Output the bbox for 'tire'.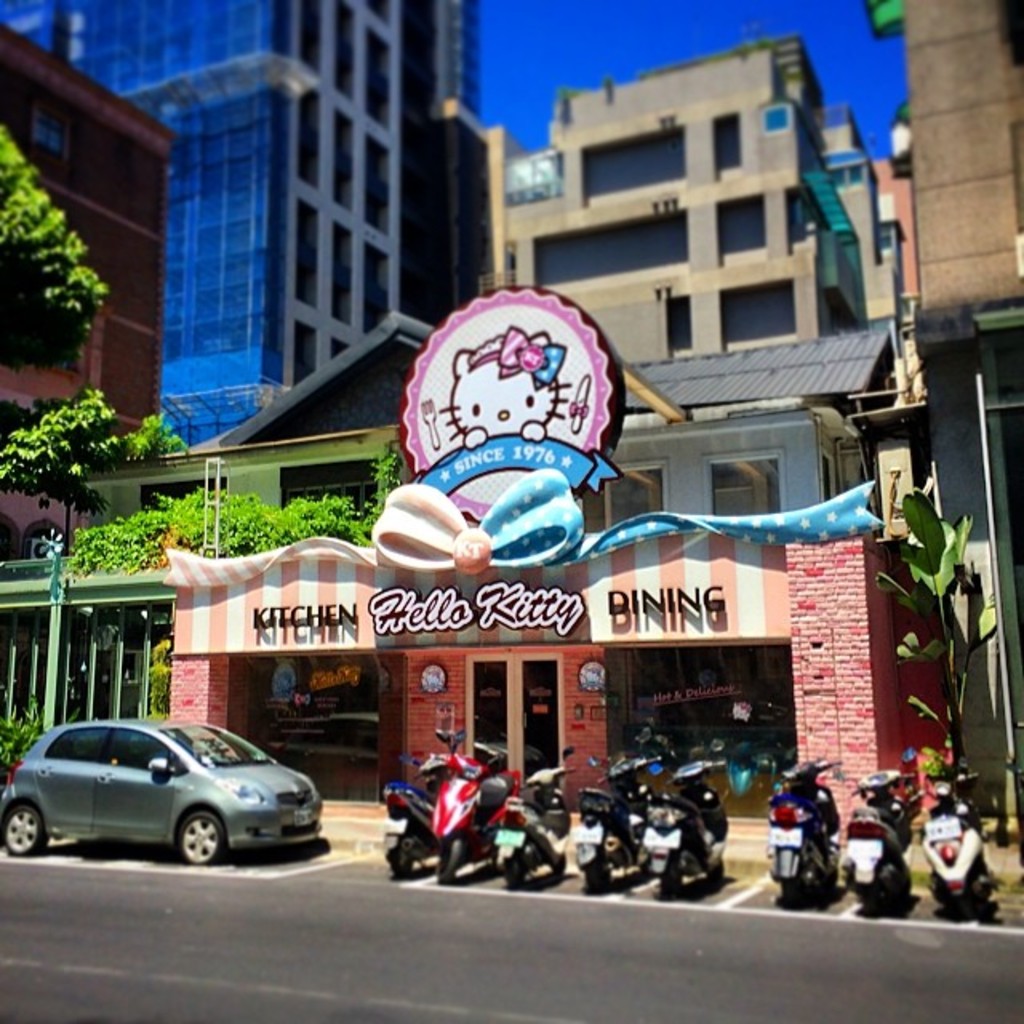
BBox(173, 808, 229, 872).
